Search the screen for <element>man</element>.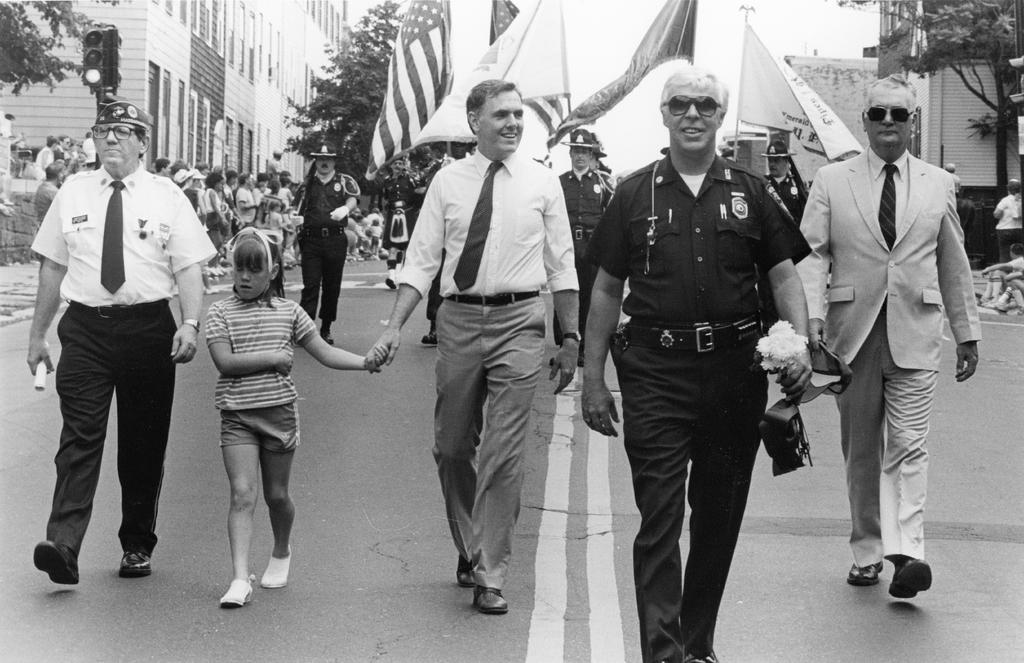
Found at l=29, t=99, r=218, b=591.
